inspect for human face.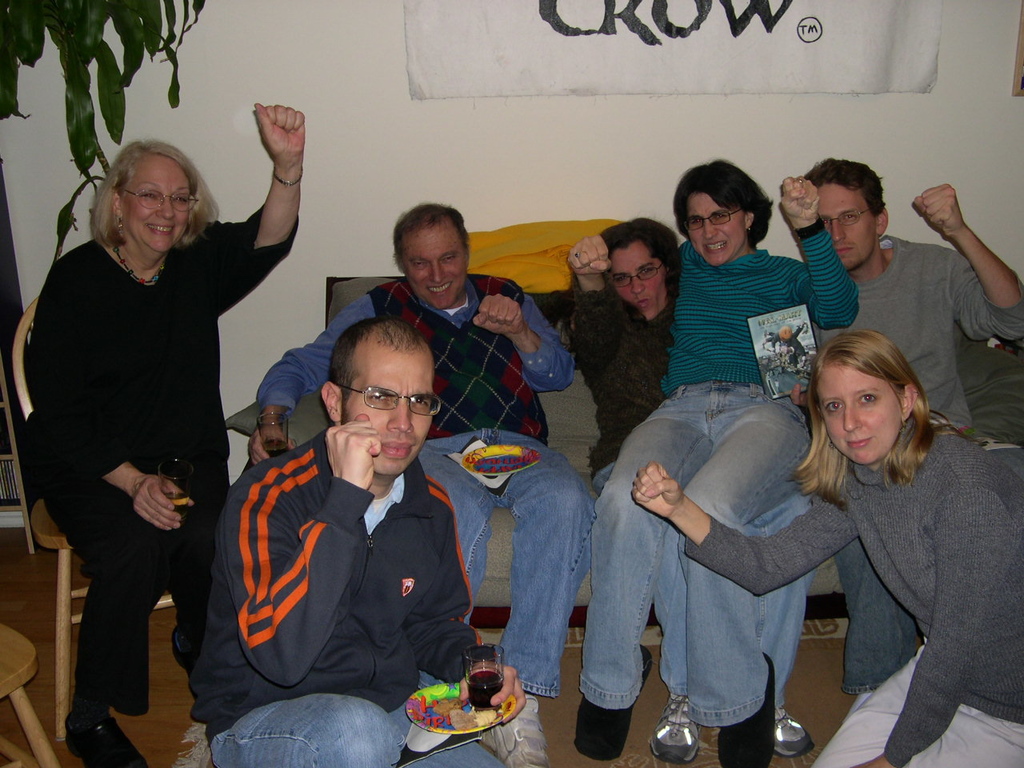
Inspection: (left=818, top=362, right=902, bottom=465).
